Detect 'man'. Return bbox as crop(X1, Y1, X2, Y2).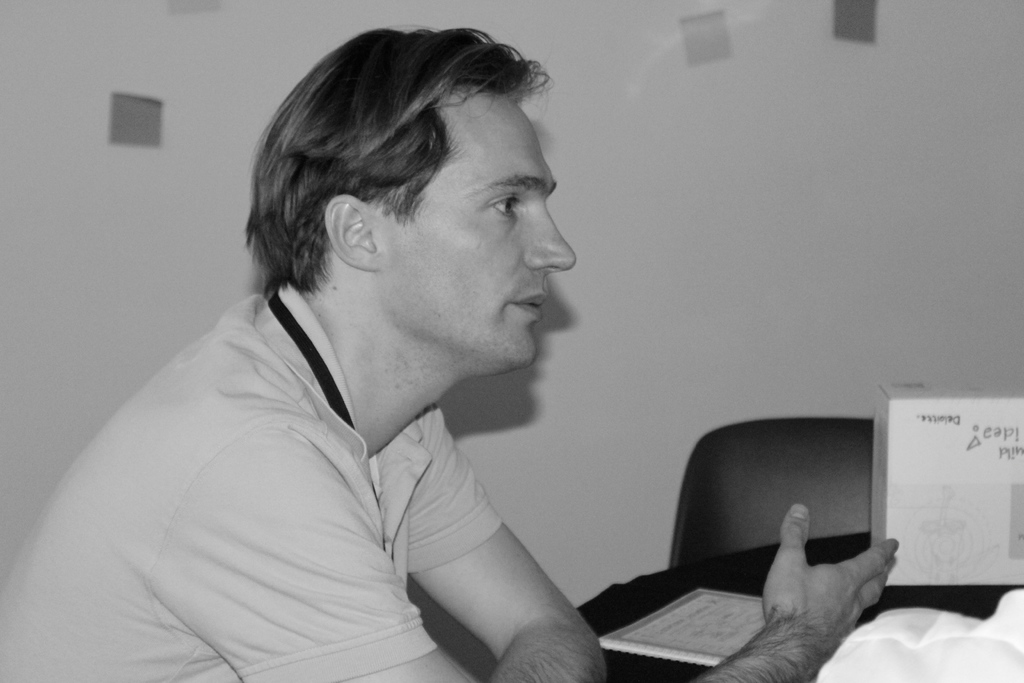
crop(0, 22, 901, 682).
